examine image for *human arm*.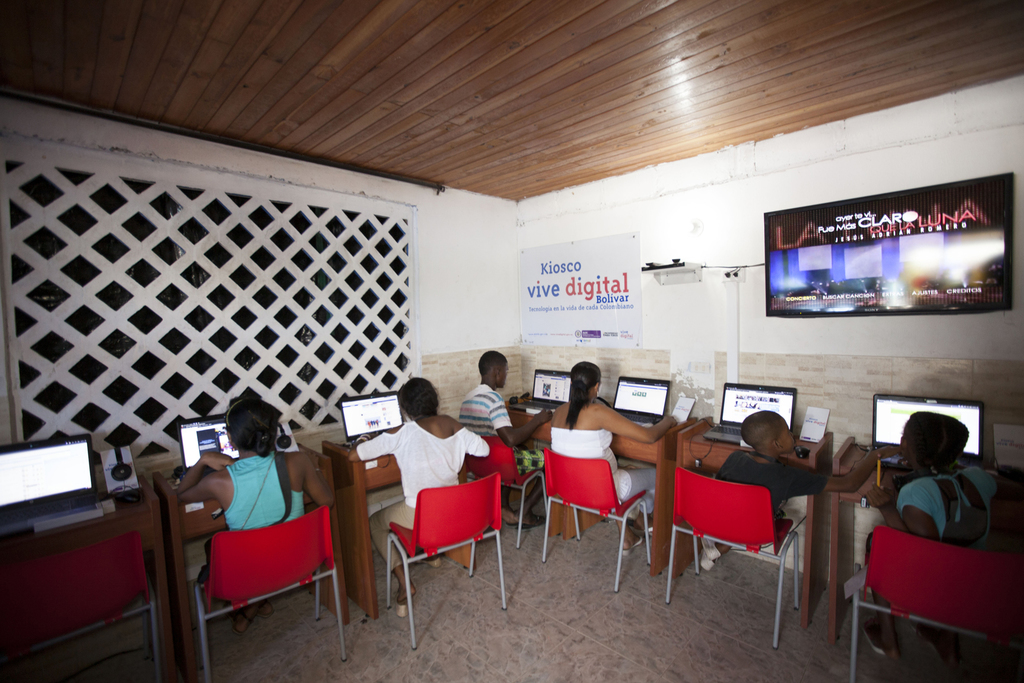
Examination result: (177,450,237,504).
